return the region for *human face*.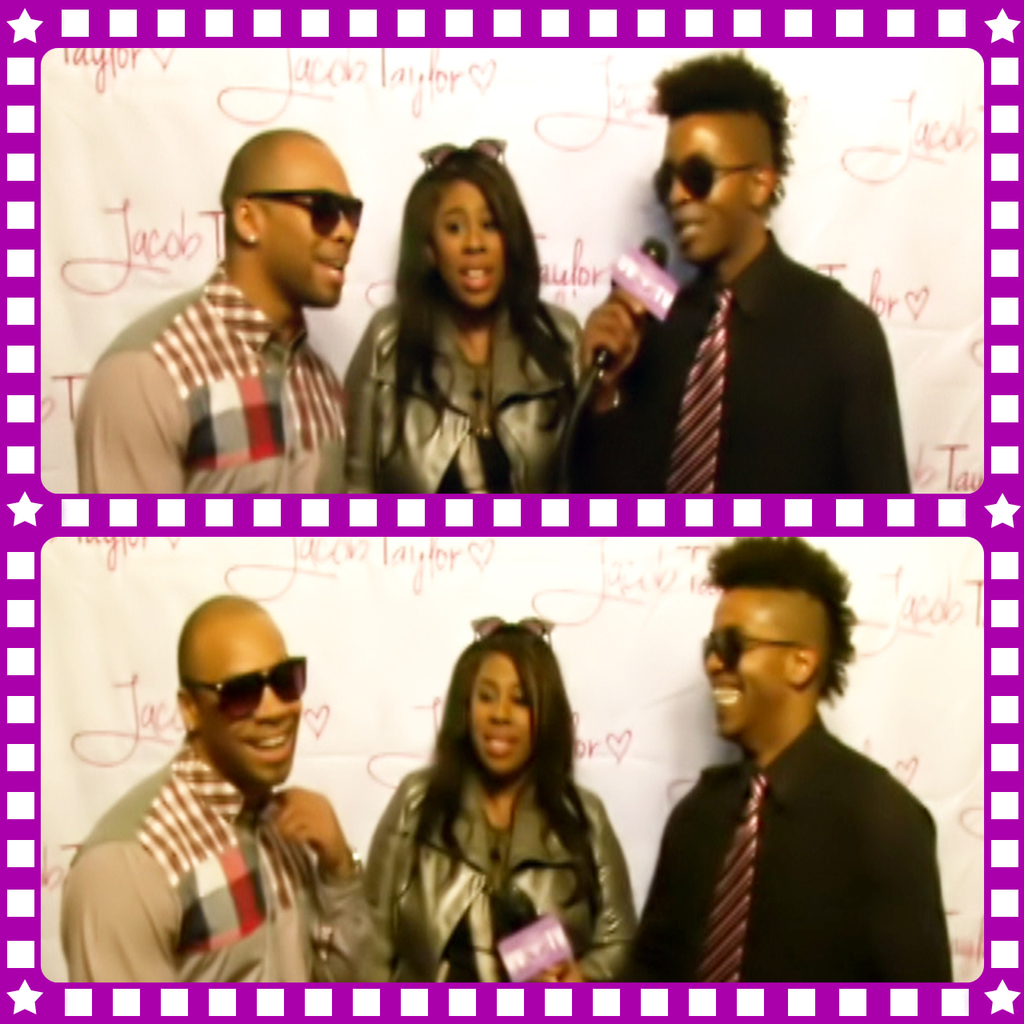
[469,651,534,783].
